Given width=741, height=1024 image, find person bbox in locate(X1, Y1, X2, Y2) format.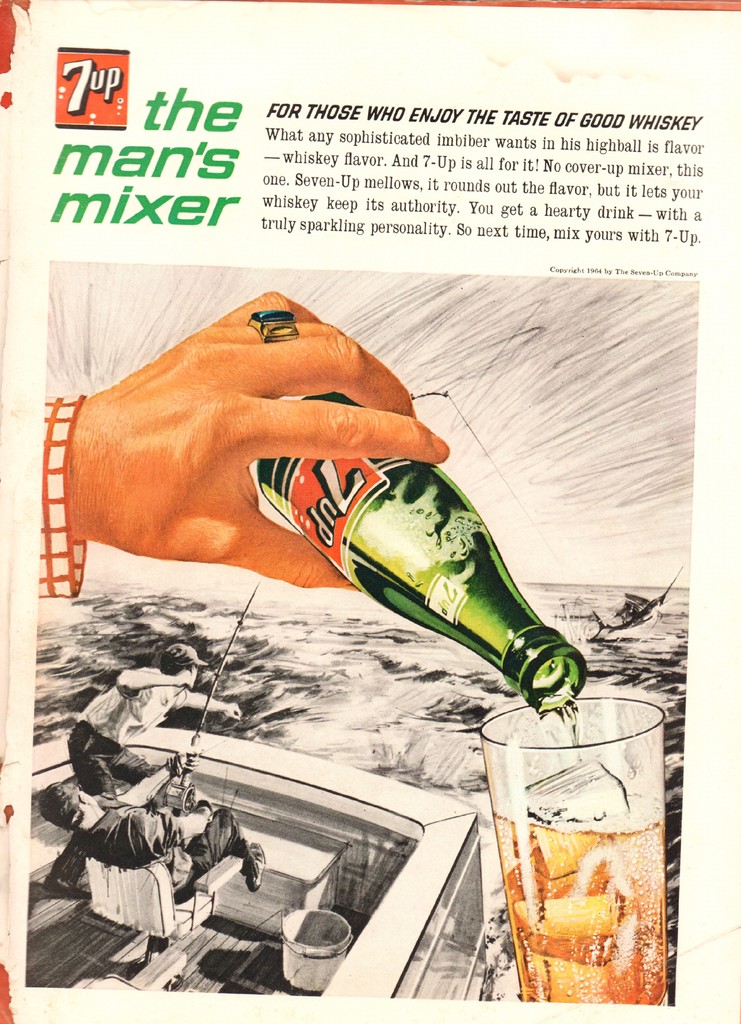
locate(52, 641, 243, 907).
